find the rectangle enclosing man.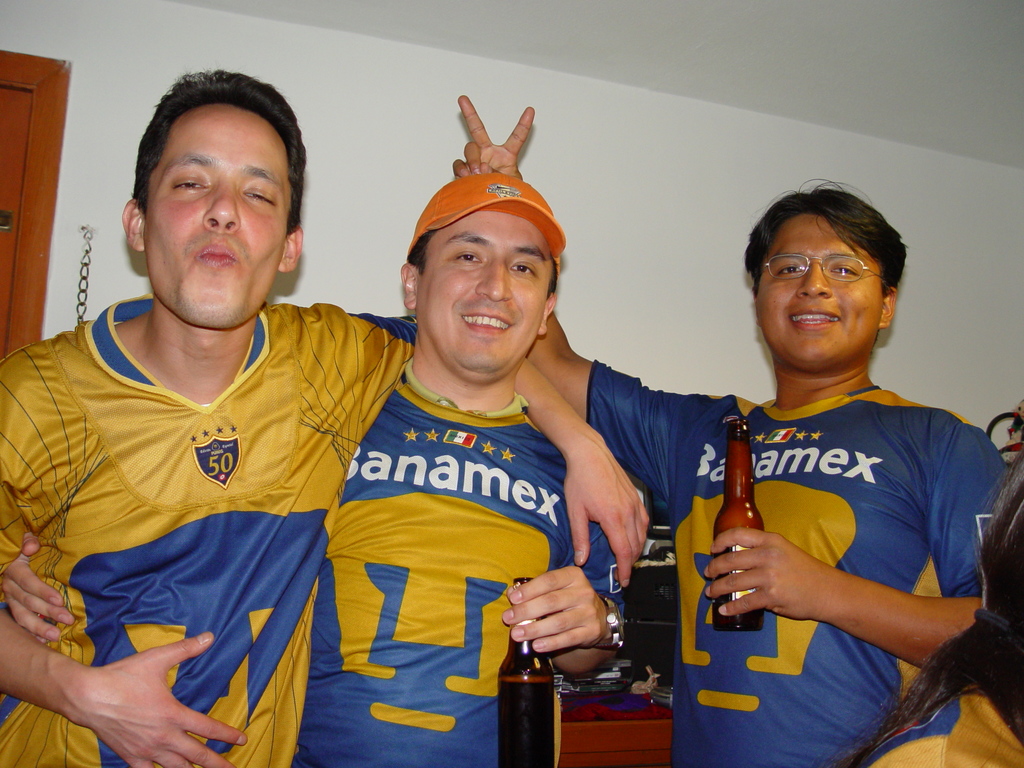
<region>0, 173, 652, 767</region>.
